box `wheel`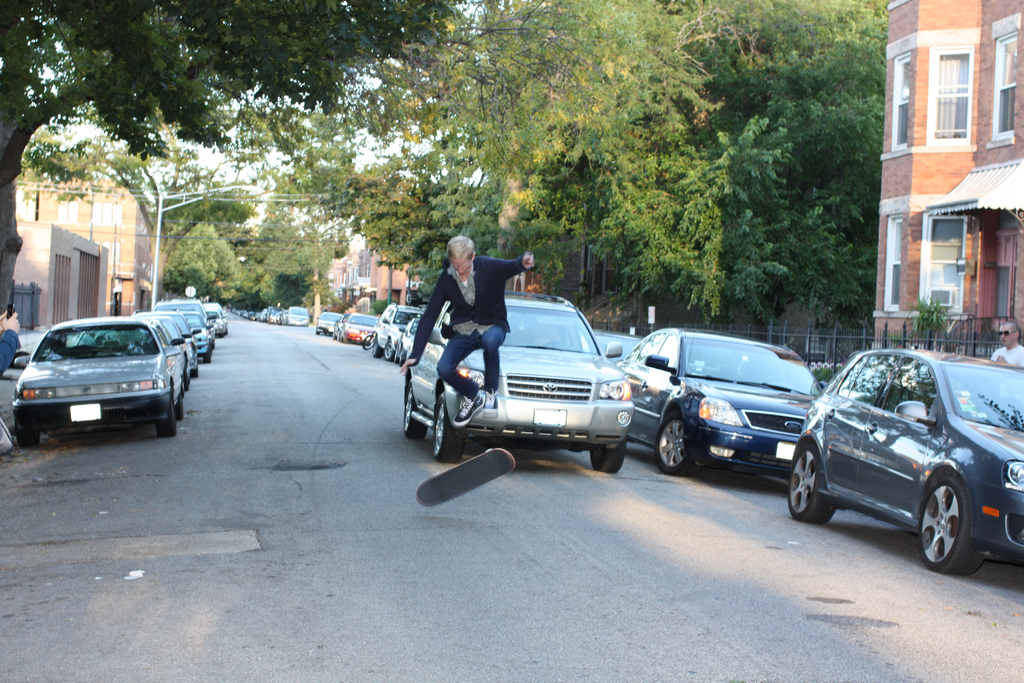
crop(590, 436, 625, 475)
